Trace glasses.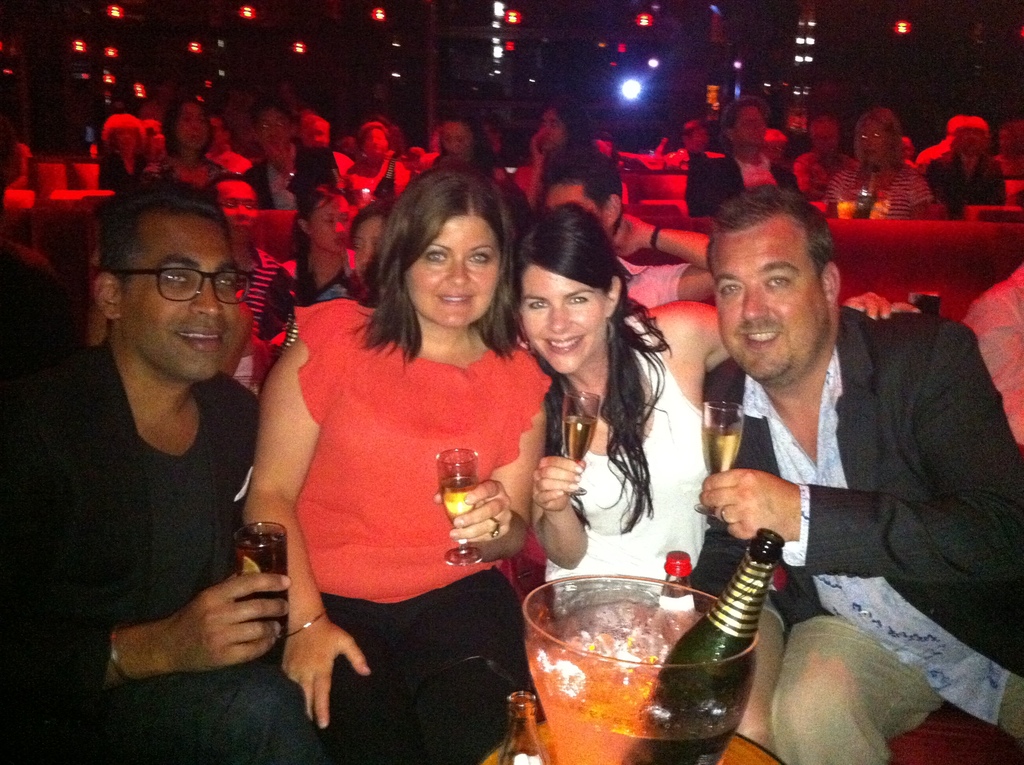
Traced to (91,242,253,319).
